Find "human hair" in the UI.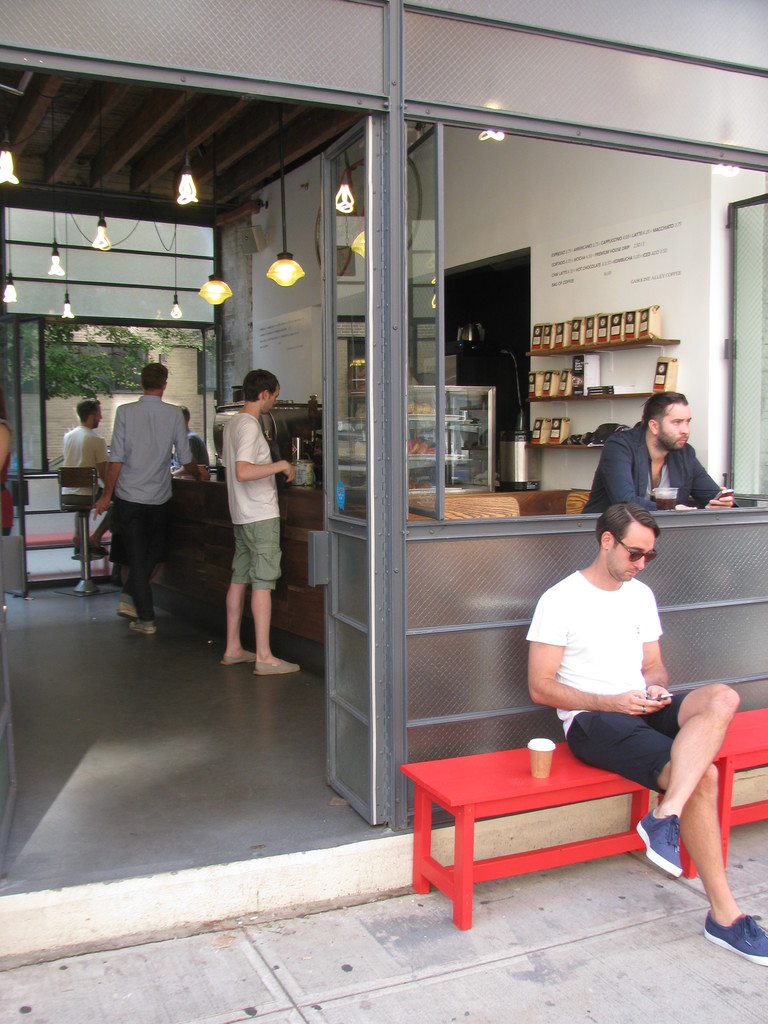
UI element at 596/502/660/548.
